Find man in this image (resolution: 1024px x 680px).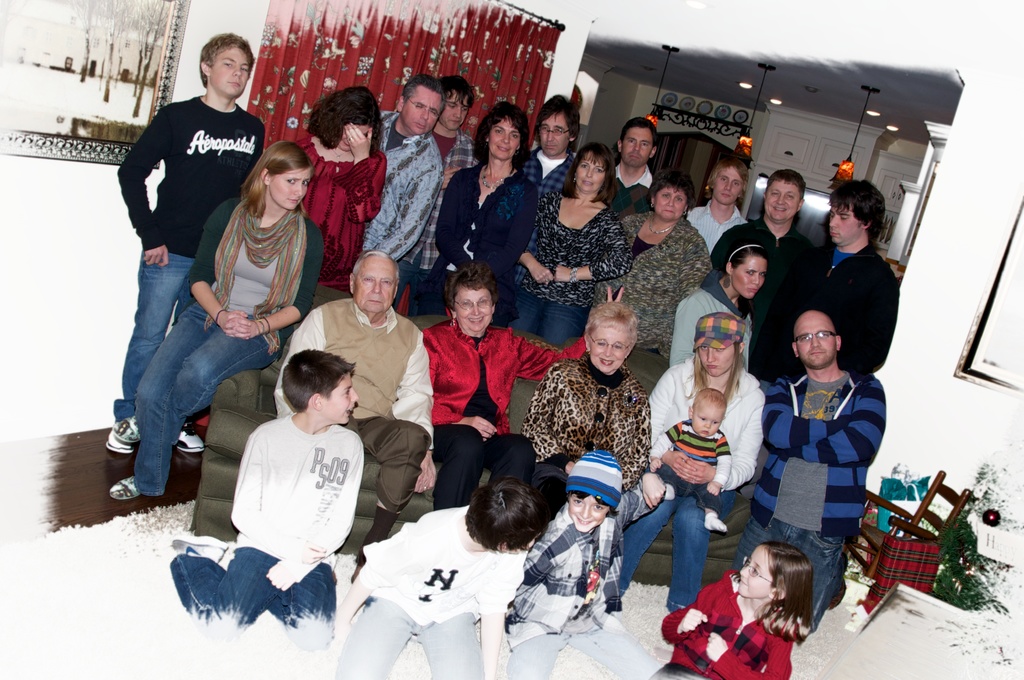
(104,24,267,455).
